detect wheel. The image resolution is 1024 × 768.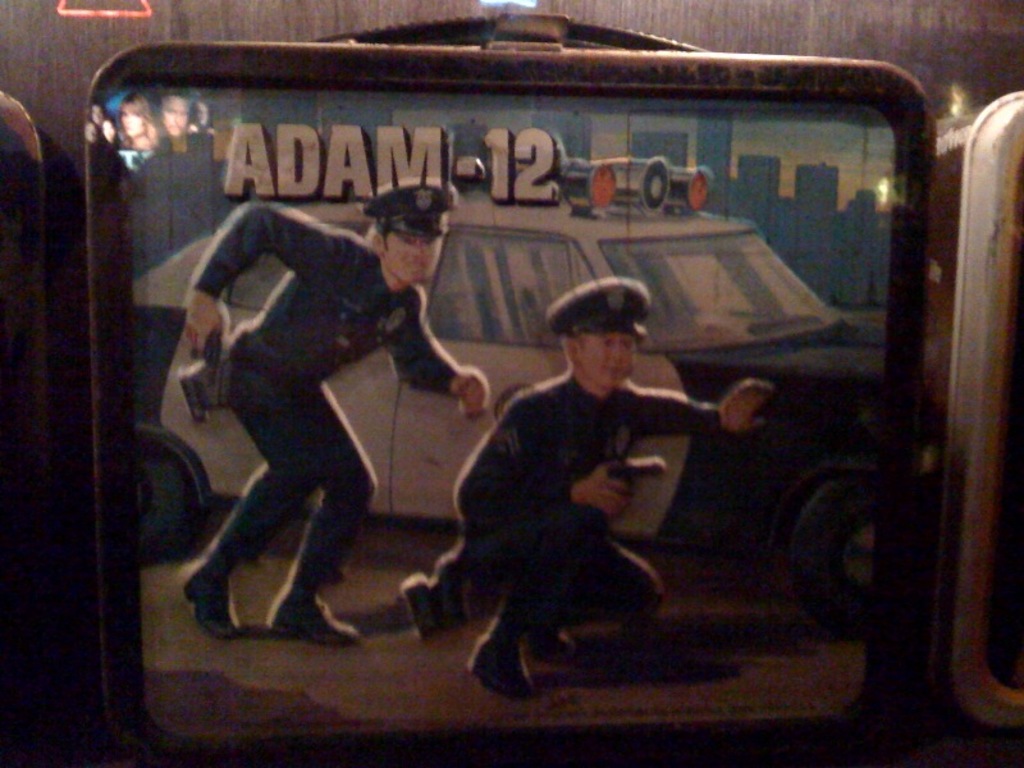
[x1=131, y1=451, x2=206, y2=566].
